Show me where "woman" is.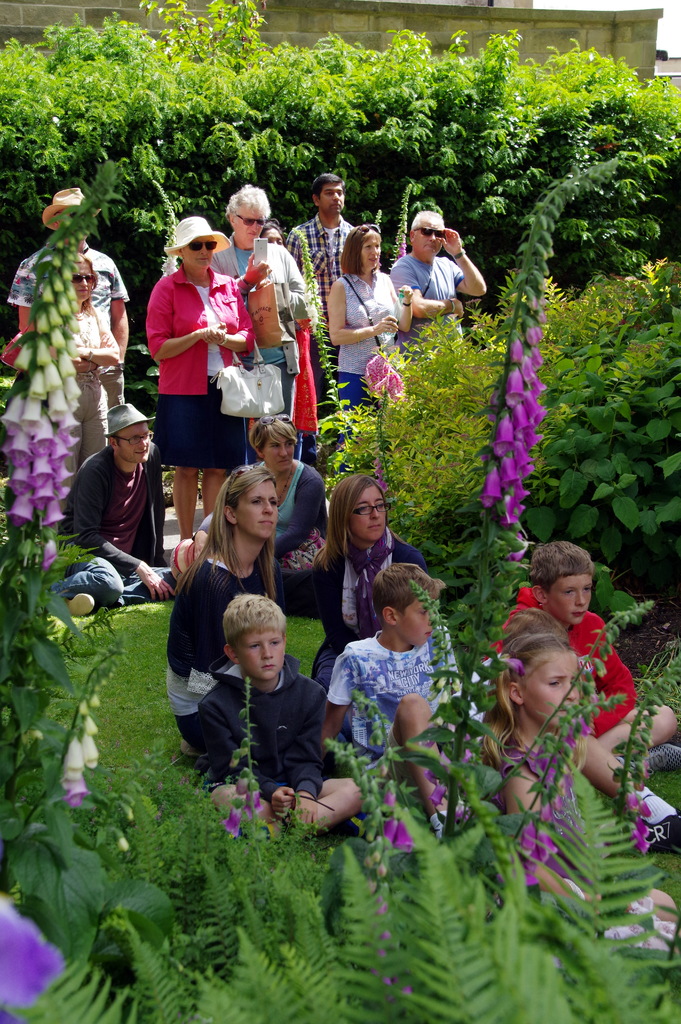
"woman" is at <region>63, 262, 134, 550</region>.
